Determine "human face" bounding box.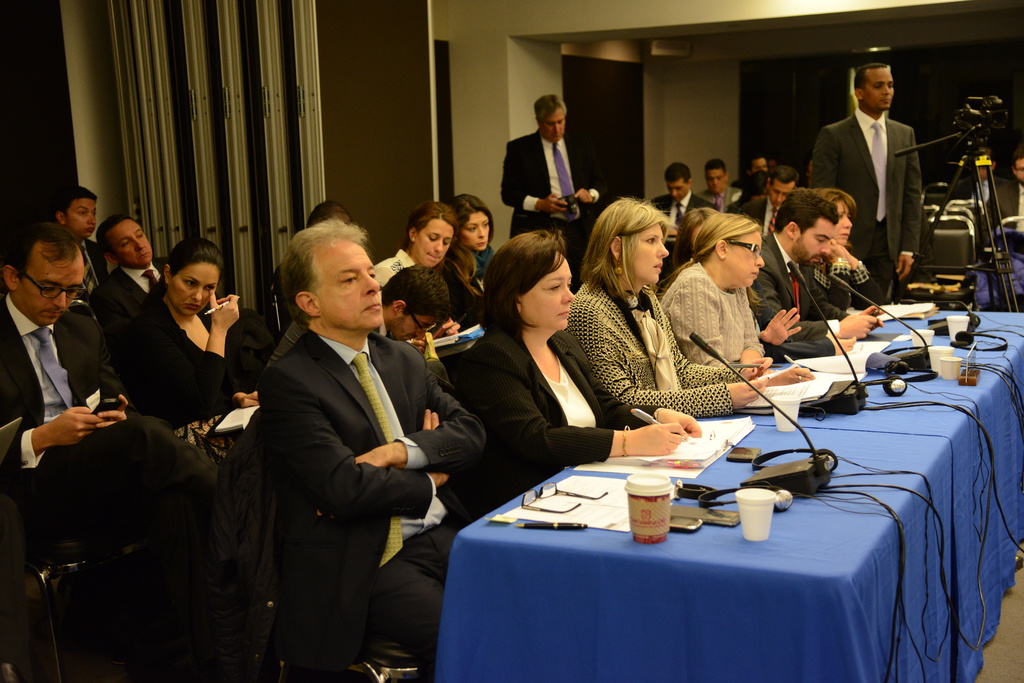
Determined: <bbox>417, 221, 451, 267</bbox>.
